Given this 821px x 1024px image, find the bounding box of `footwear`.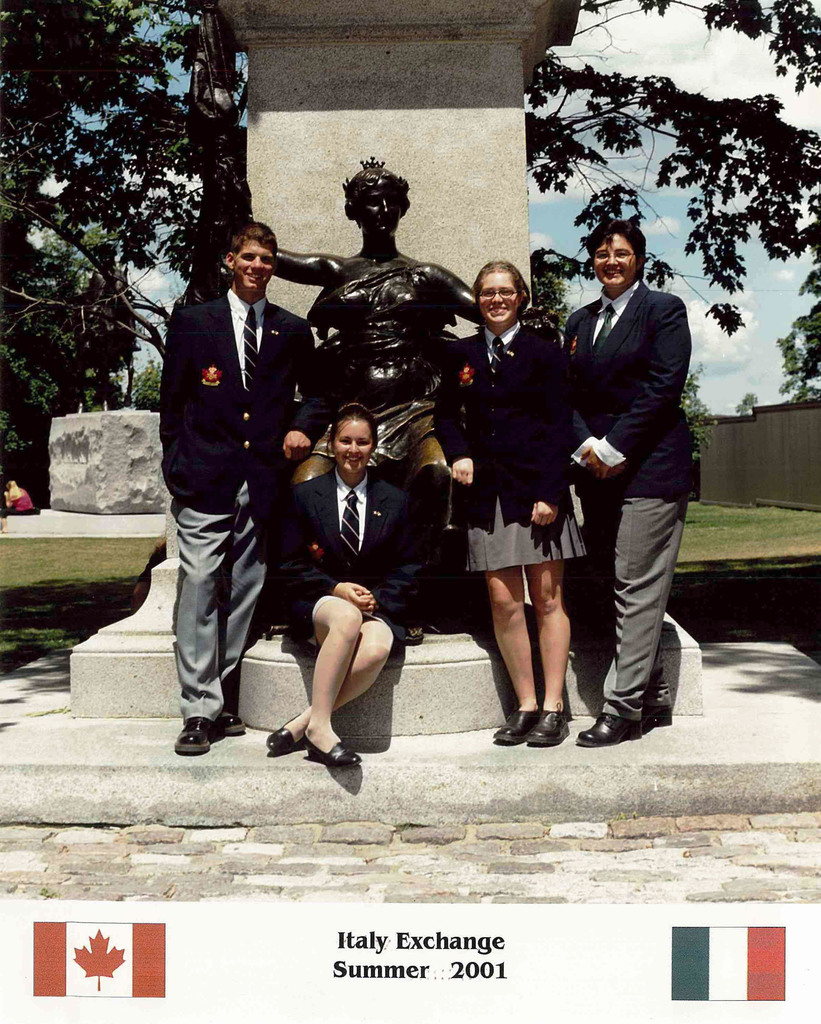
<region>300, 736, 366, 767</region>.
